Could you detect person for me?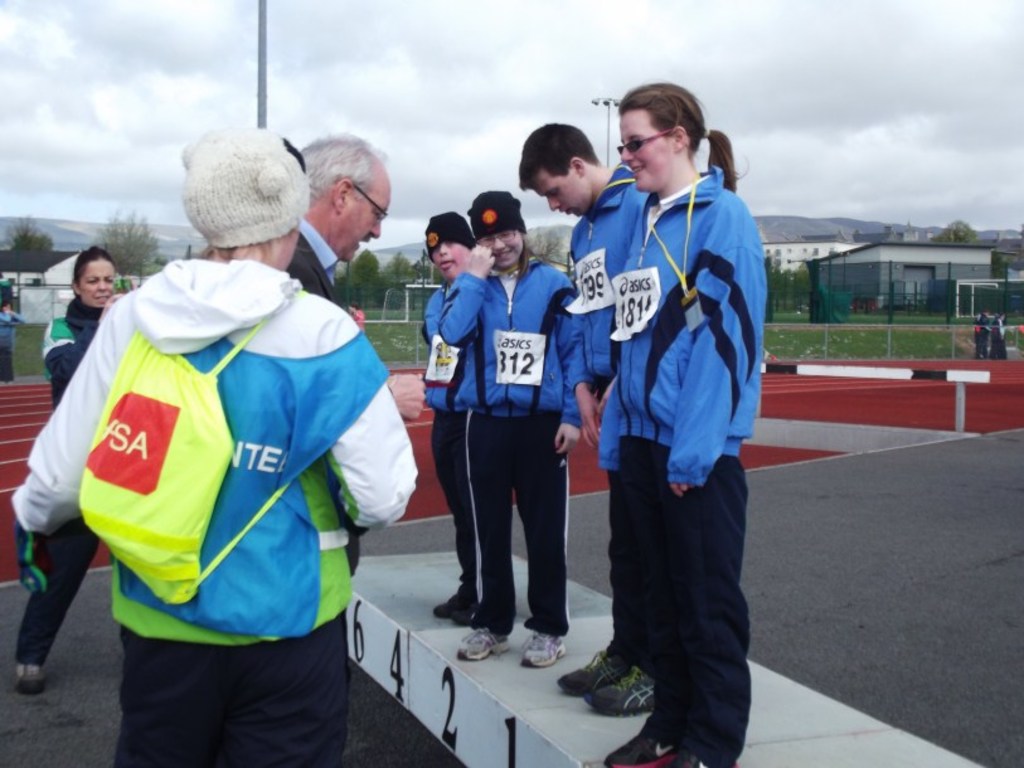
Detection result: <bbox>598, 83, 771, 767</bbox>.
